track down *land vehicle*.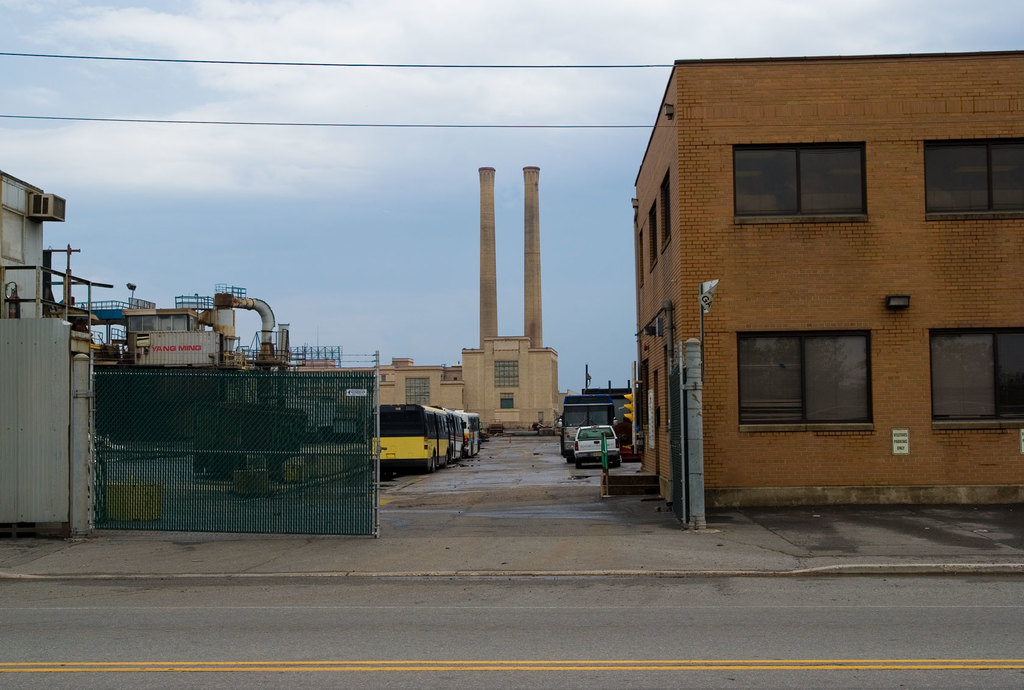
Tracked to x1=561 y1=393 x2=614 y2=459.
